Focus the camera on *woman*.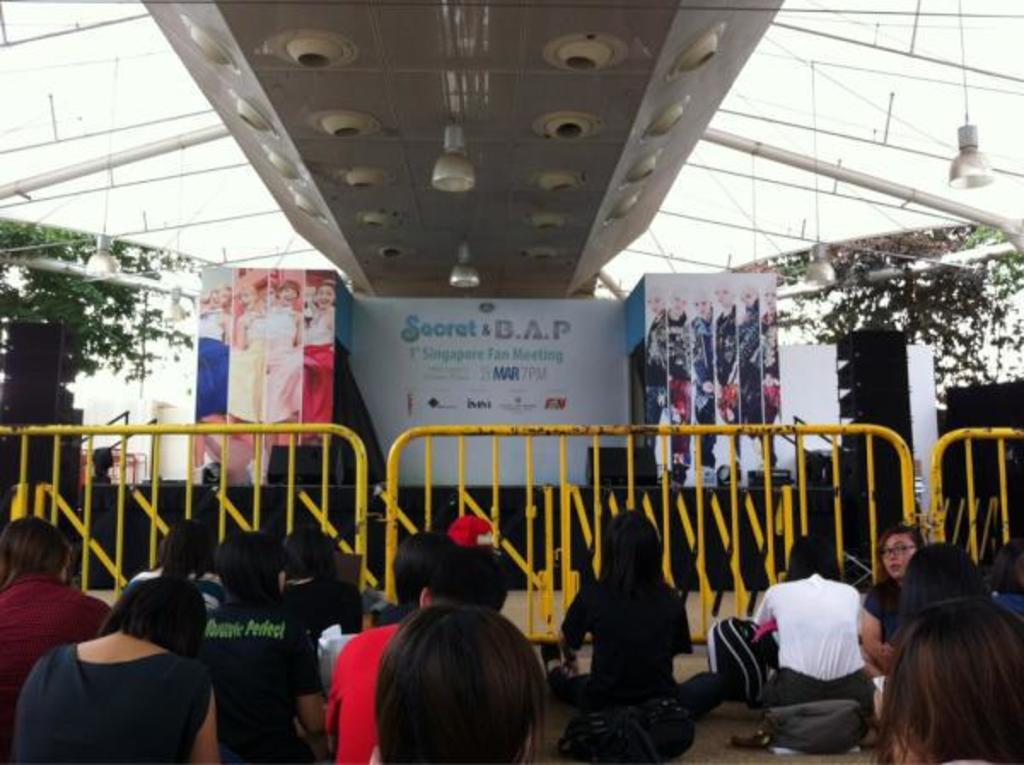
Focus region: [left=234, top=287, right=263, bottom=420].
